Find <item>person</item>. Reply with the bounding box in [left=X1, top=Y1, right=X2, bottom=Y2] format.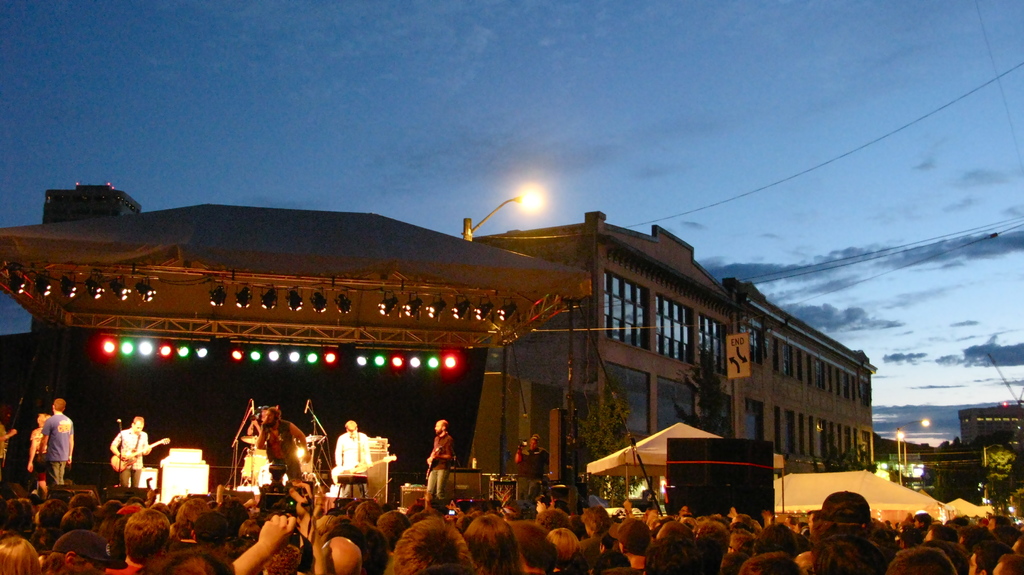
[left=0, top=498, right=35, bottom=539].
